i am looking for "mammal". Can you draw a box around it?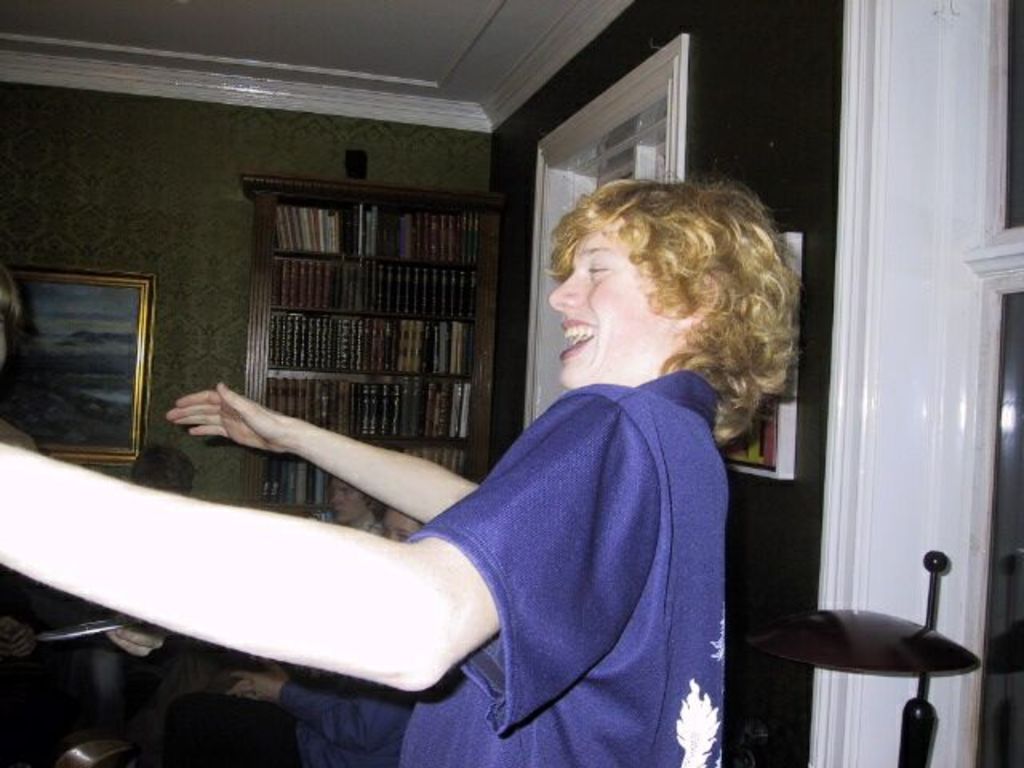
Sure, the bounding box is 0:176:798:766.
